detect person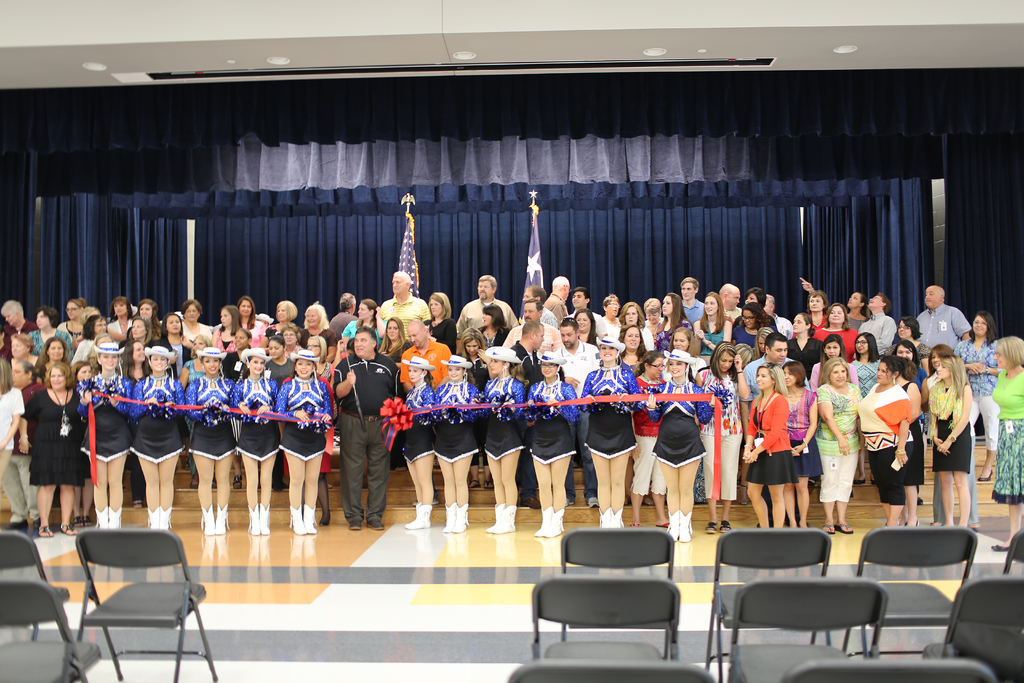
129, 343, 184, 533
